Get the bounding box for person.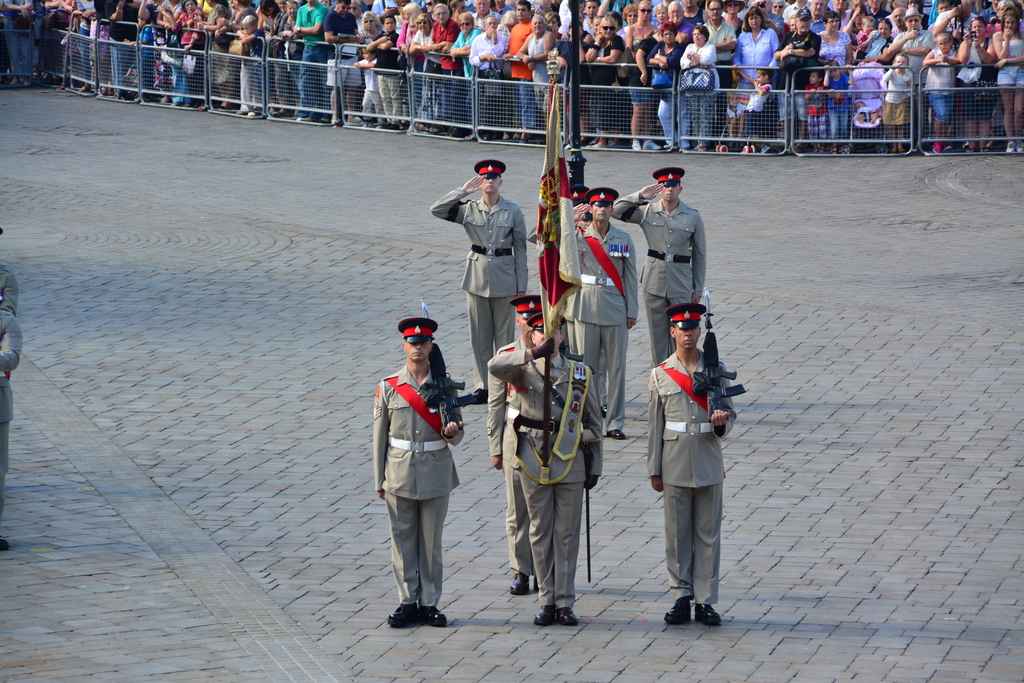
(454,13,487,88).
